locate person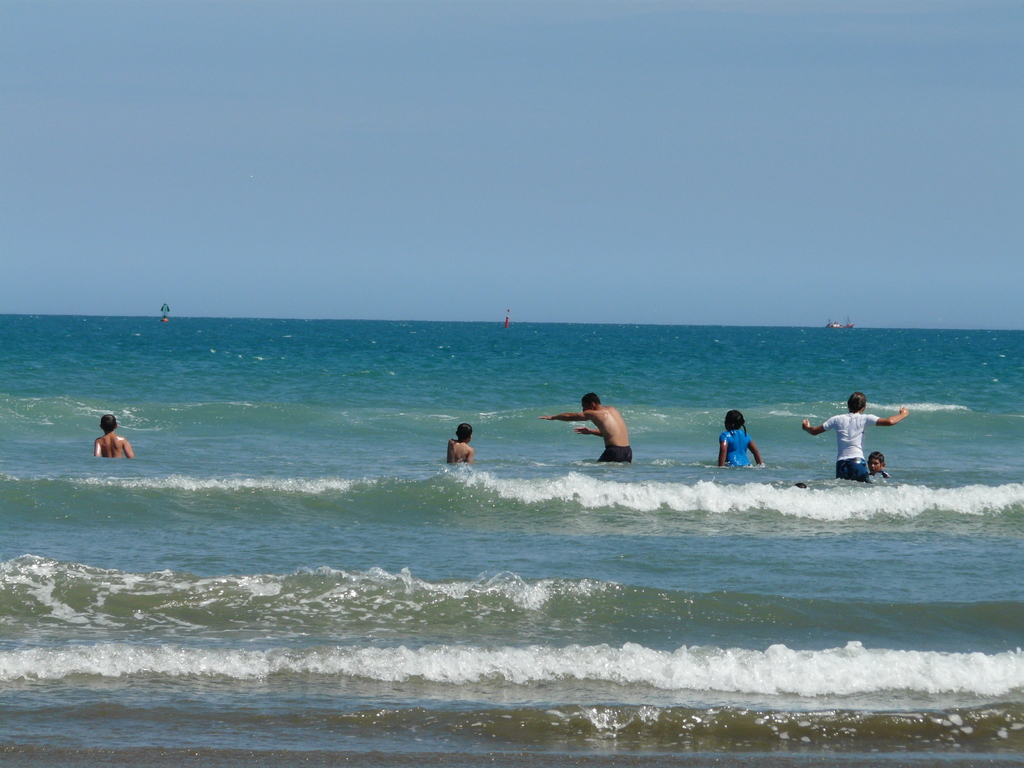
(97,412,132,458)
